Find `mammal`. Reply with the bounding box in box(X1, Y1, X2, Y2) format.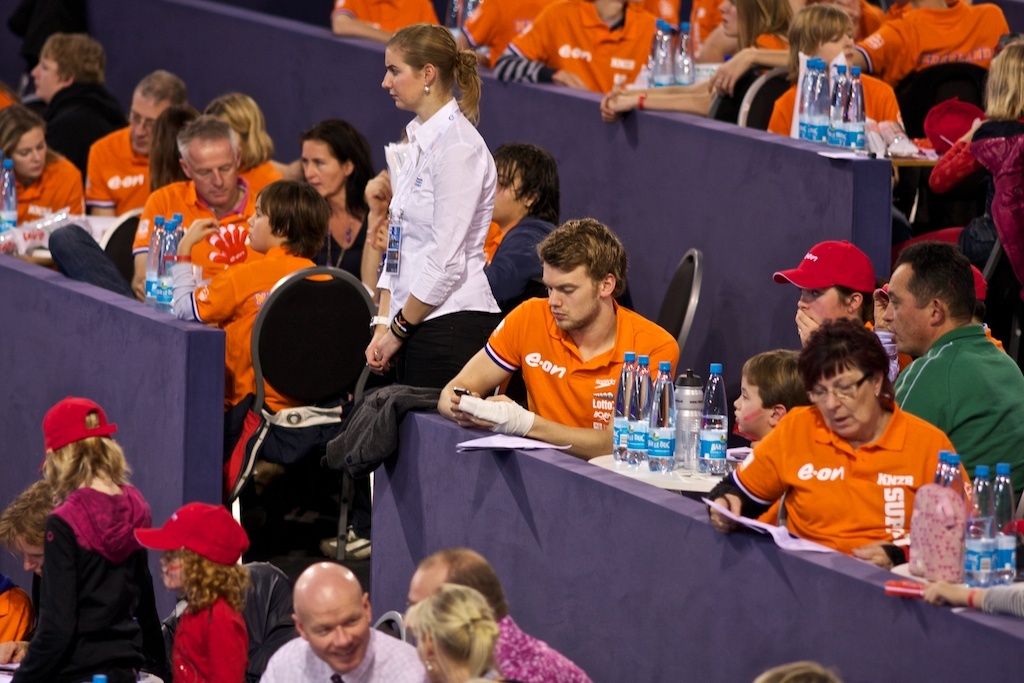
box(207, 85, 270, 189).
